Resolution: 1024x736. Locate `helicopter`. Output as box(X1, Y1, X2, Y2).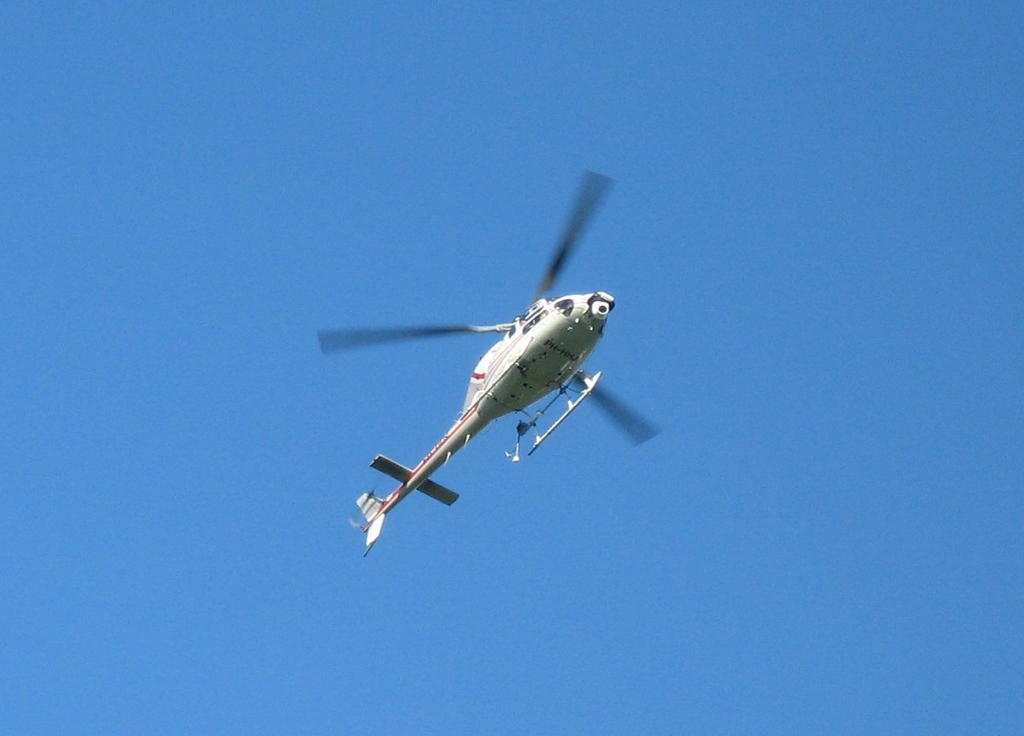
box(320, 184, 646, 560).
